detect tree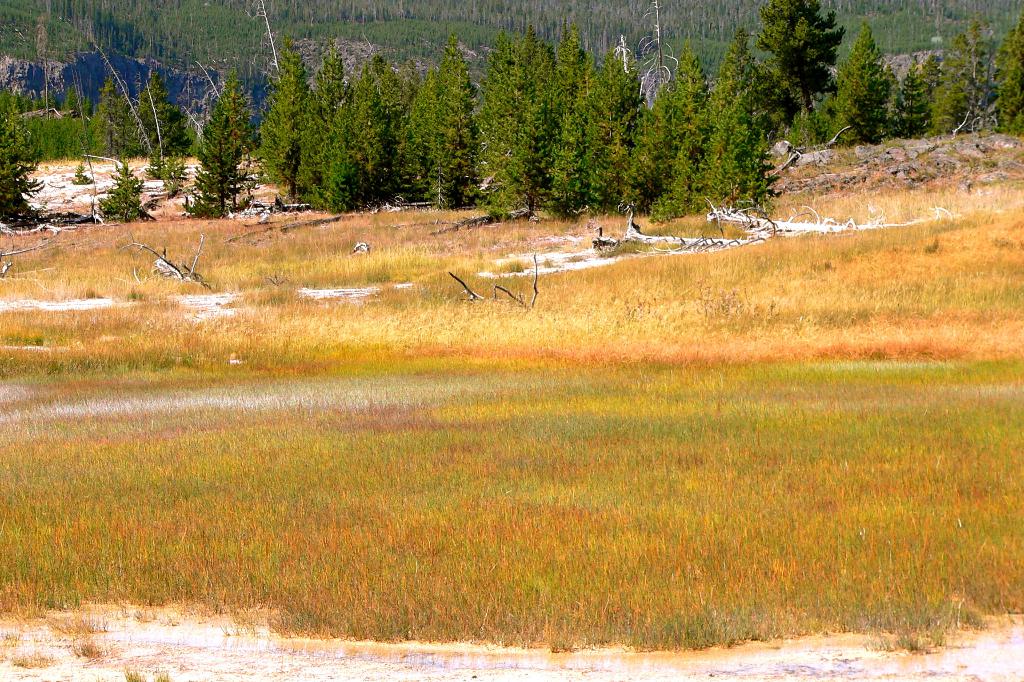
[x1=320, y1=79, x2=358, y2=216]
